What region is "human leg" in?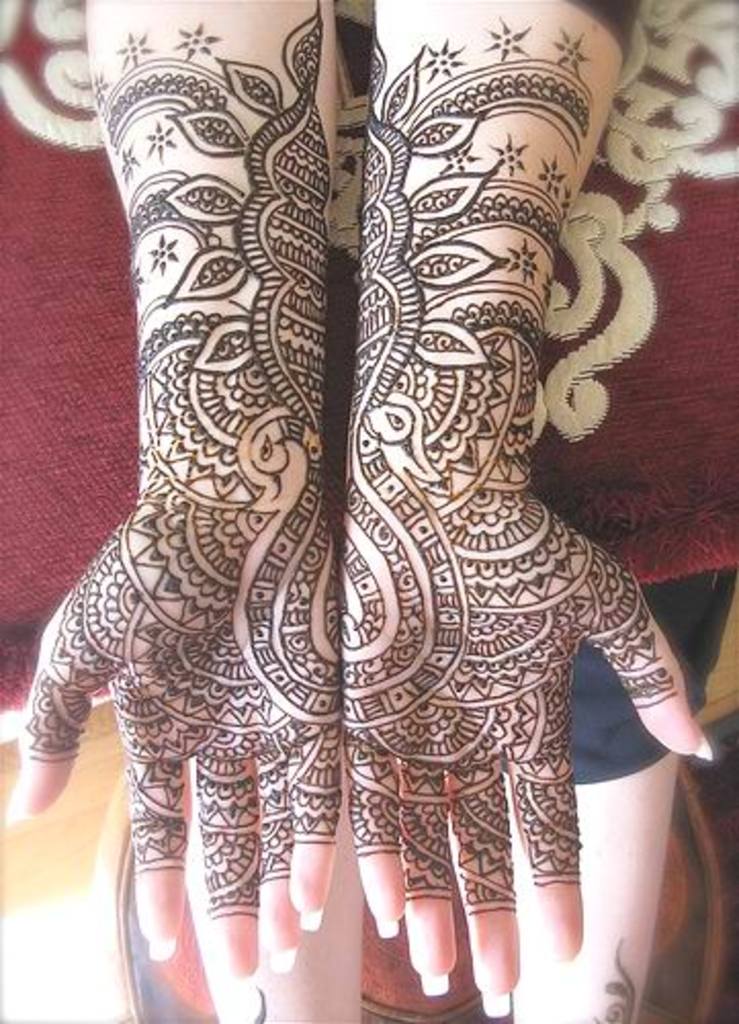
box(178, 723, 375, 1022).
